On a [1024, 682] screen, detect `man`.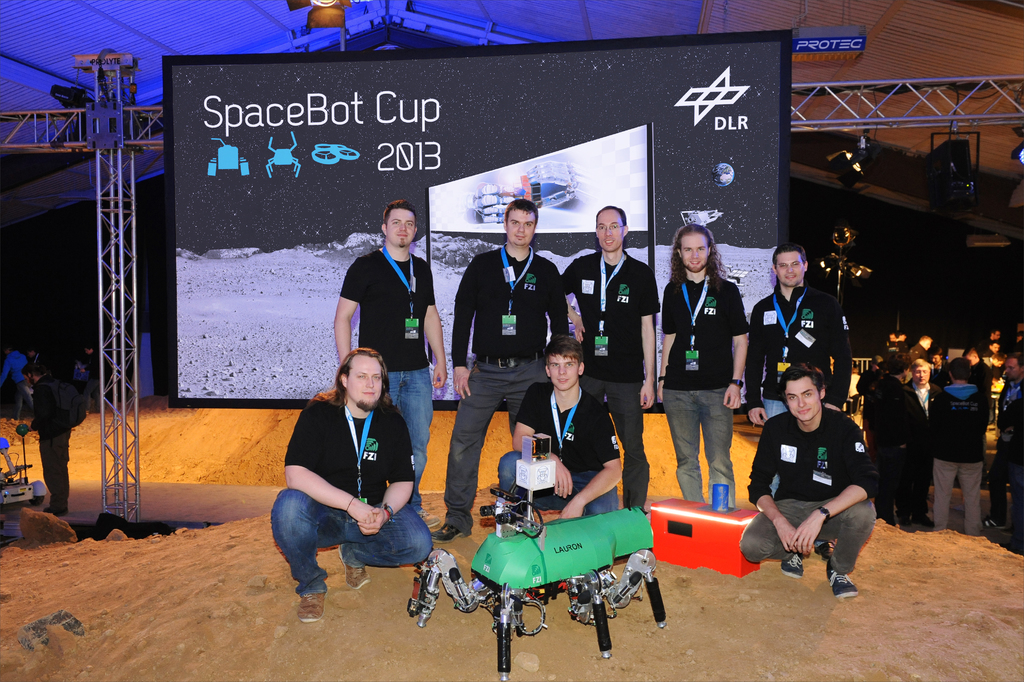
bbox=[925, 356, 946, 385].
